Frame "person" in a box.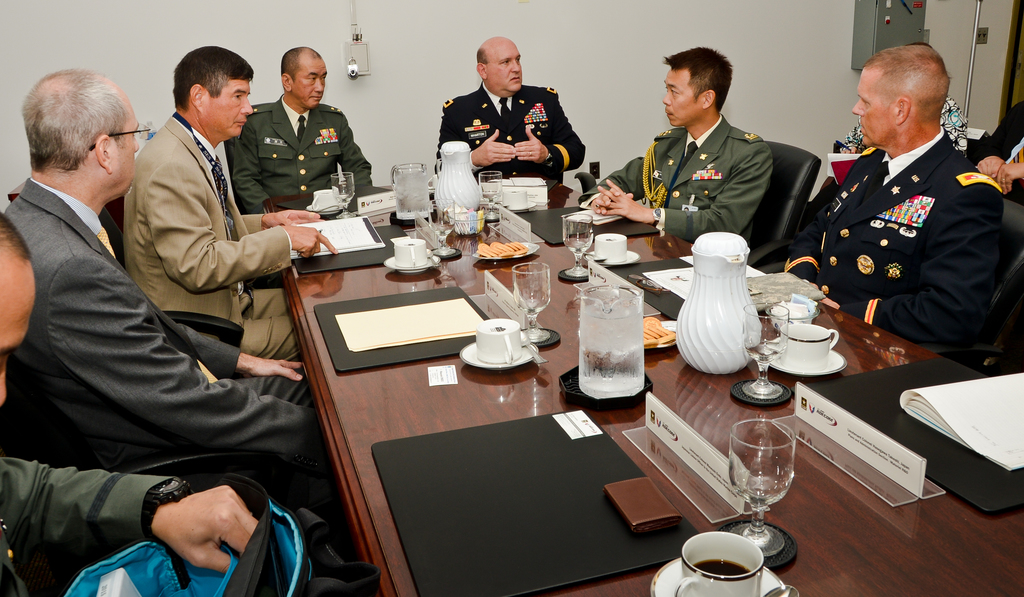
(x1=572, y1=44, x2=780, y2=246).
